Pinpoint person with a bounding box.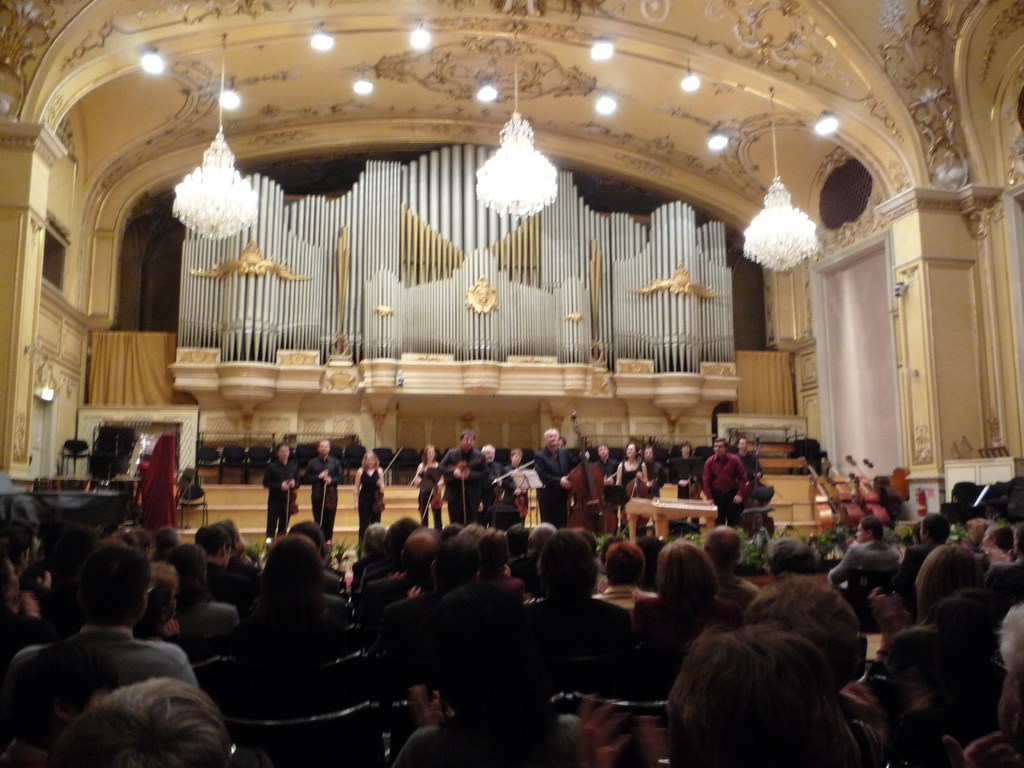
<region>344, 447, 391, 564</region>.
